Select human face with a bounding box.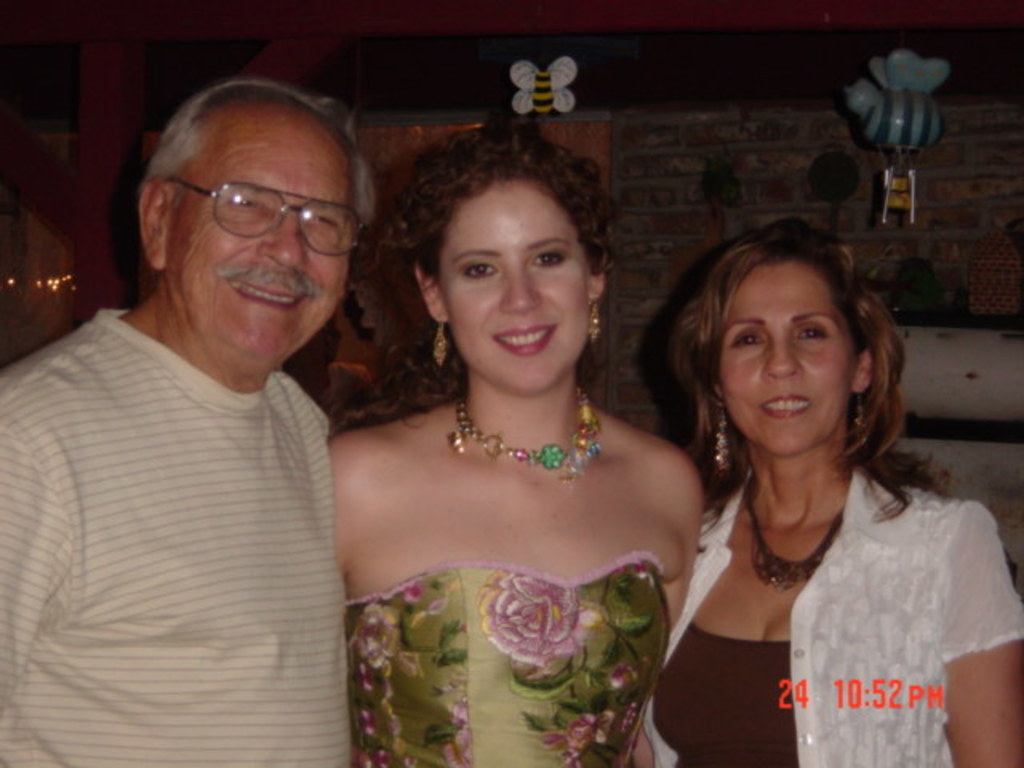
717,254,861,461.
